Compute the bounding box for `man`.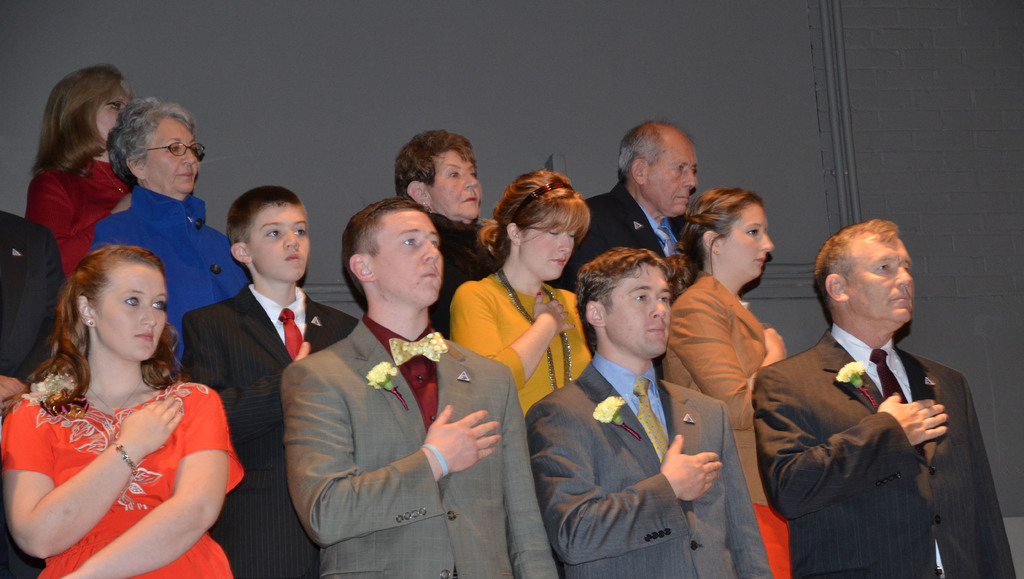
<bbox>748, 221, 988, 574</bbox>.
